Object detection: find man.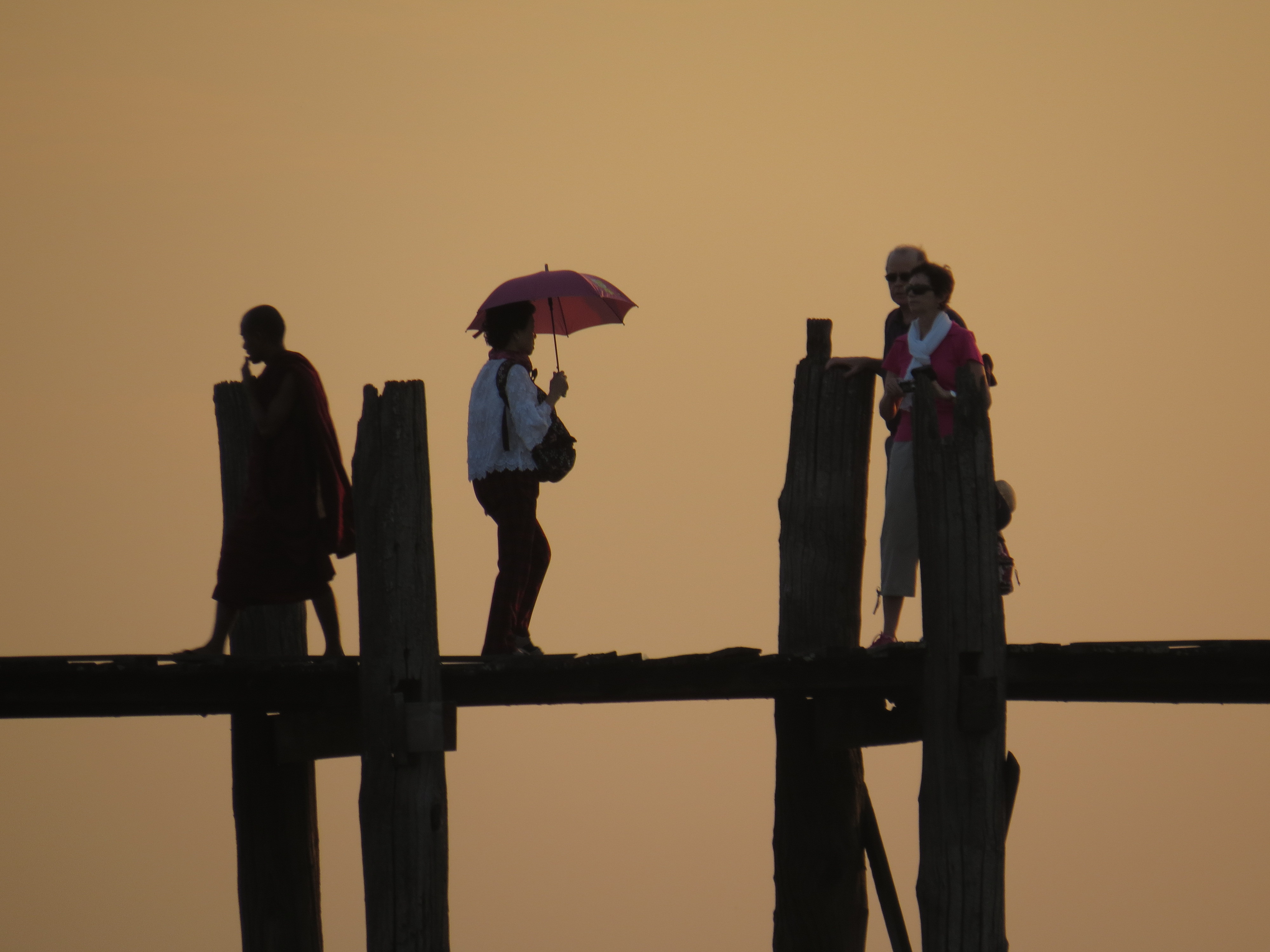
select_region(147, 100, 183, 208).
